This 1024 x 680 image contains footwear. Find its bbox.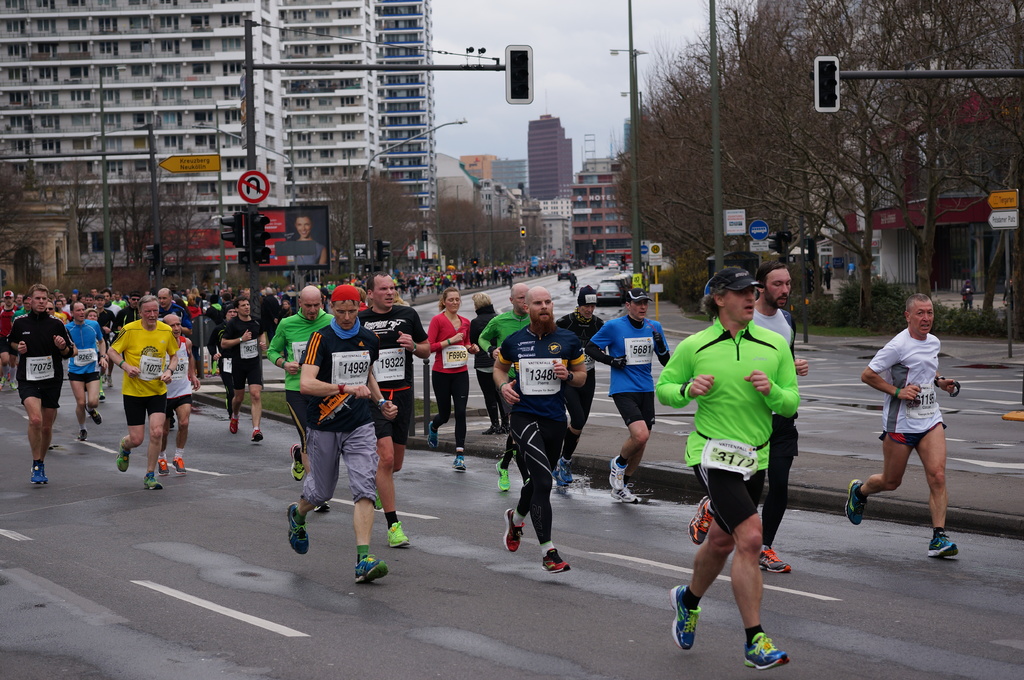
x1=75, y1=427, x2=89, y2=446.
